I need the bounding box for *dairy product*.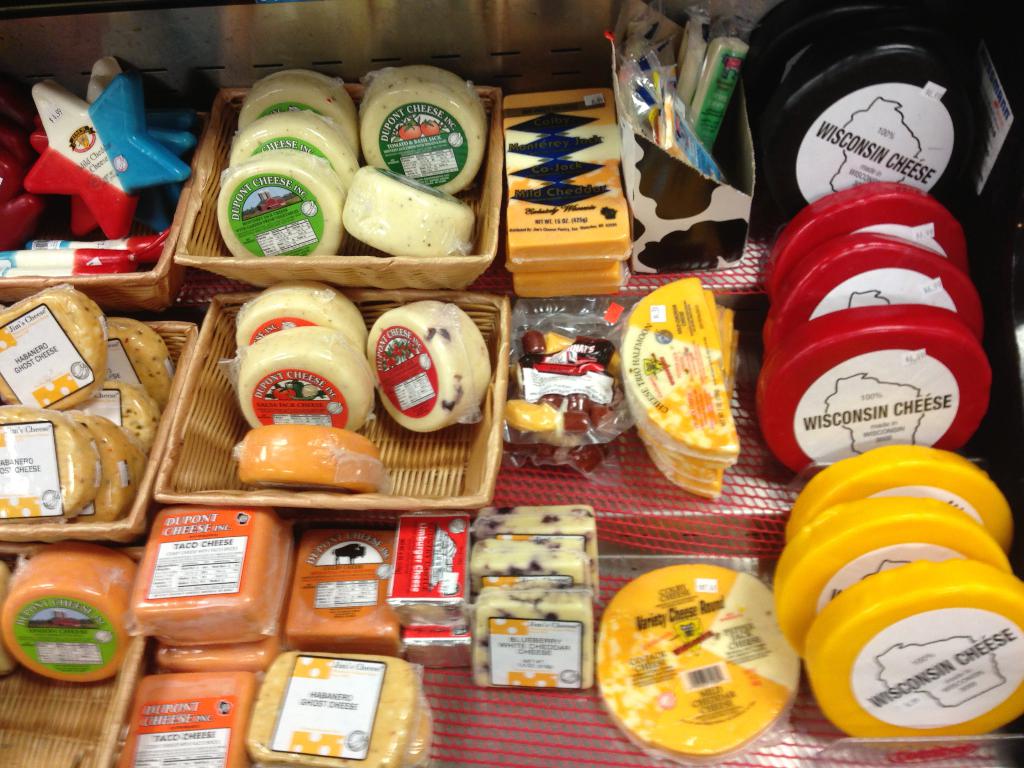
Here it is: 104,380,162,450.
